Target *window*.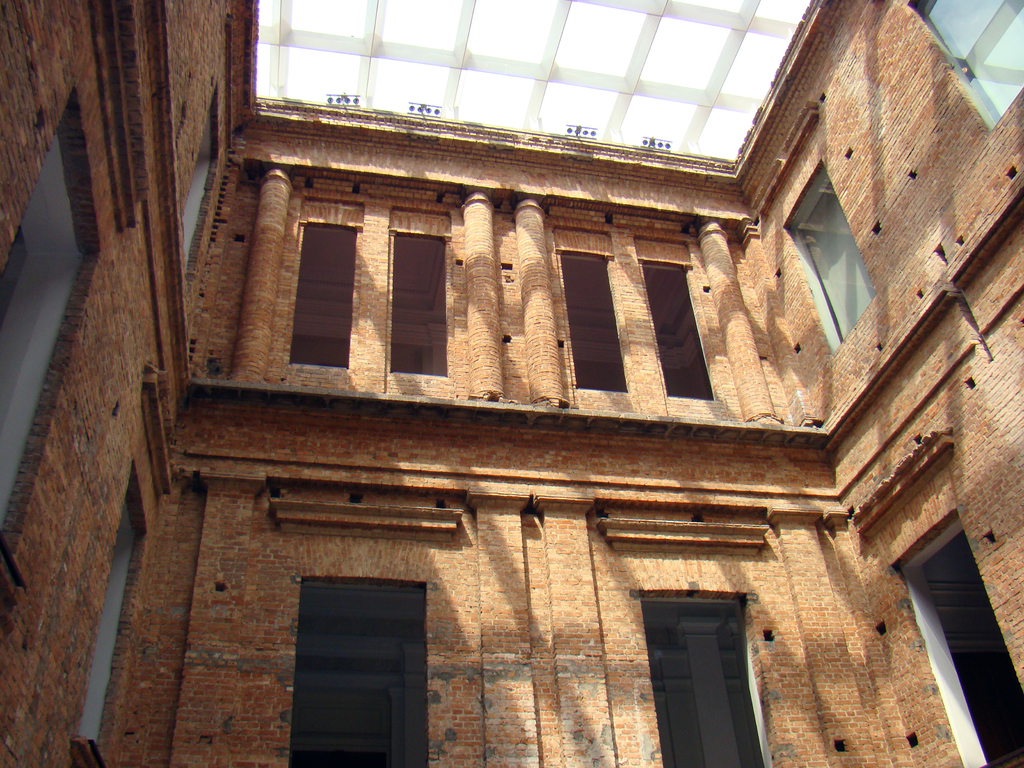
Target region: bbox(291, 577, 428, 767).
